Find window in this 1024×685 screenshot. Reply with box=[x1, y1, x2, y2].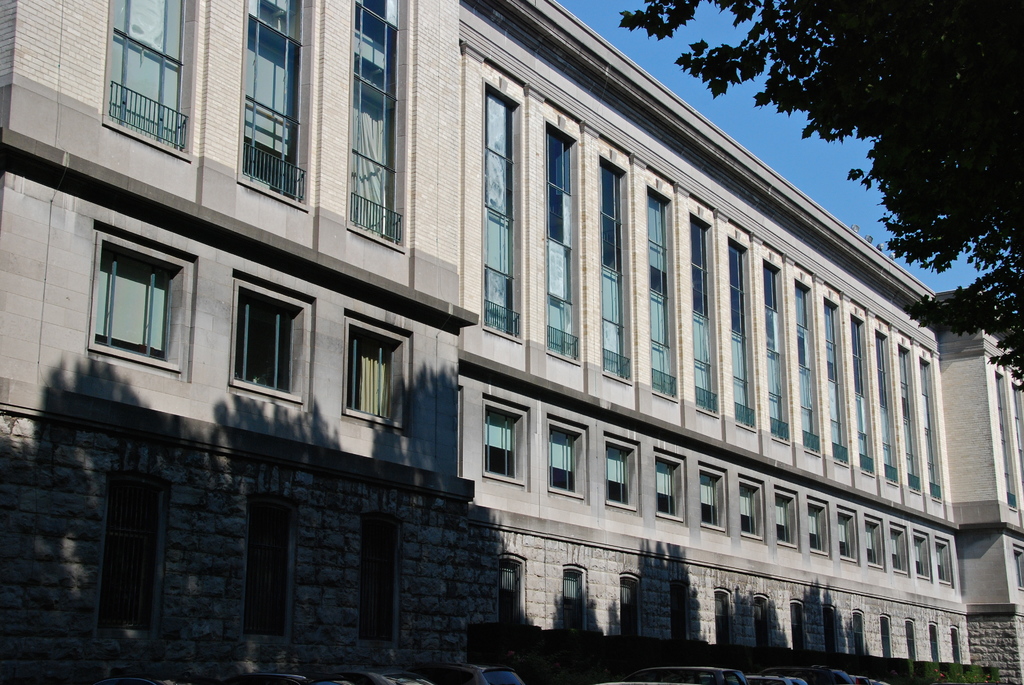
box=[481, 81, 520, 332].
